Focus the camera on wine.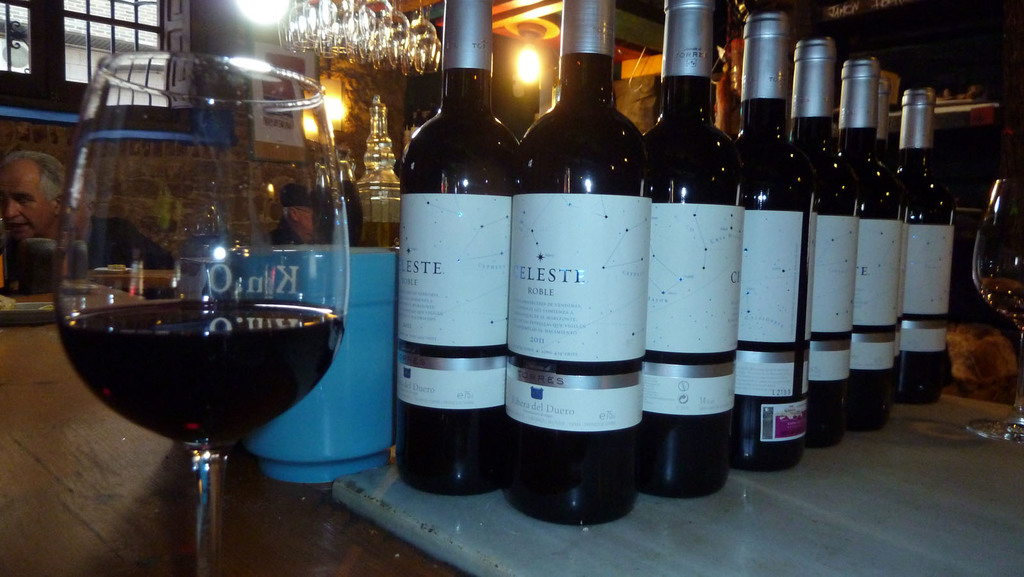
Focus region: bbox(896, 81, 960, 402).
